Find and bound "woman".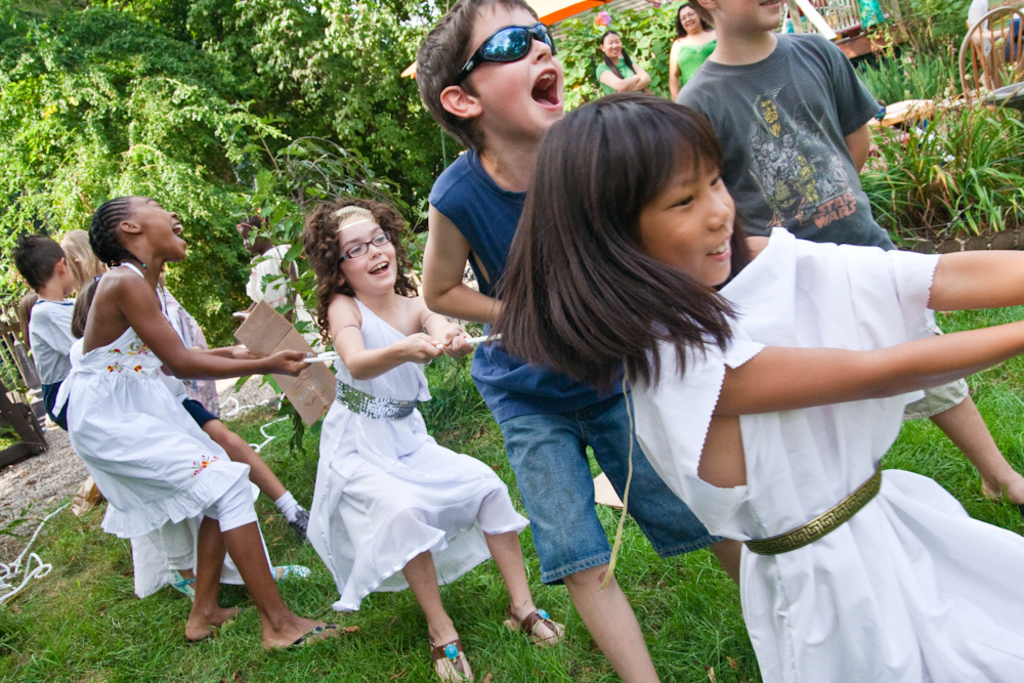
Bound: {"left": 670, "top": 0, "right": 726, "bottom": 96}.
